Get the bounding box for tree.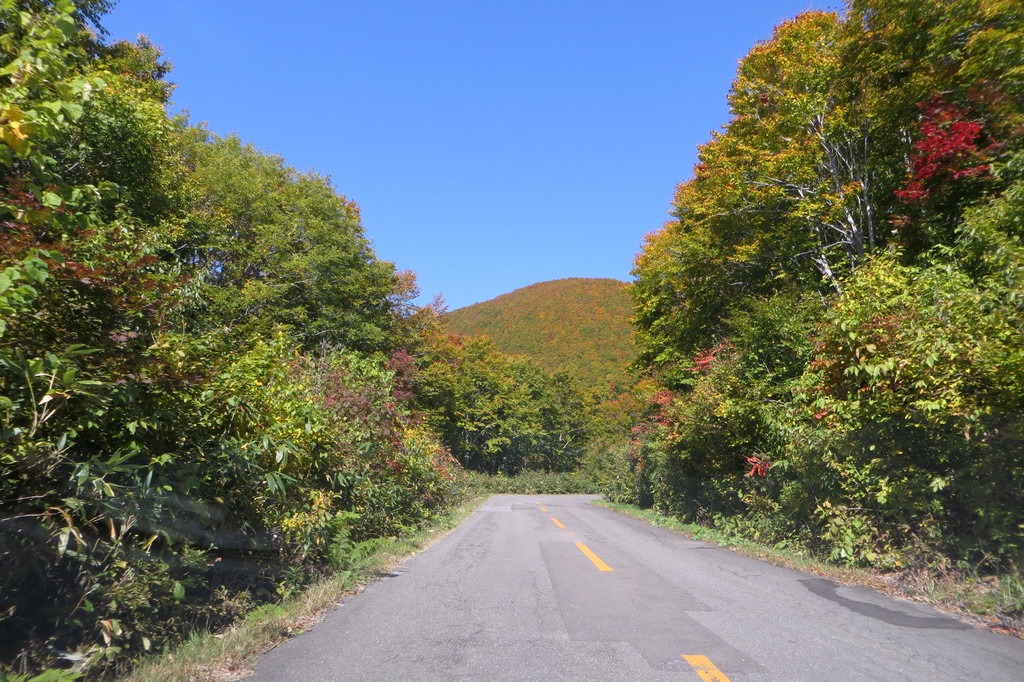
{"x1": 177, "y1": 110, "x2": 406, "y2": 359}.
